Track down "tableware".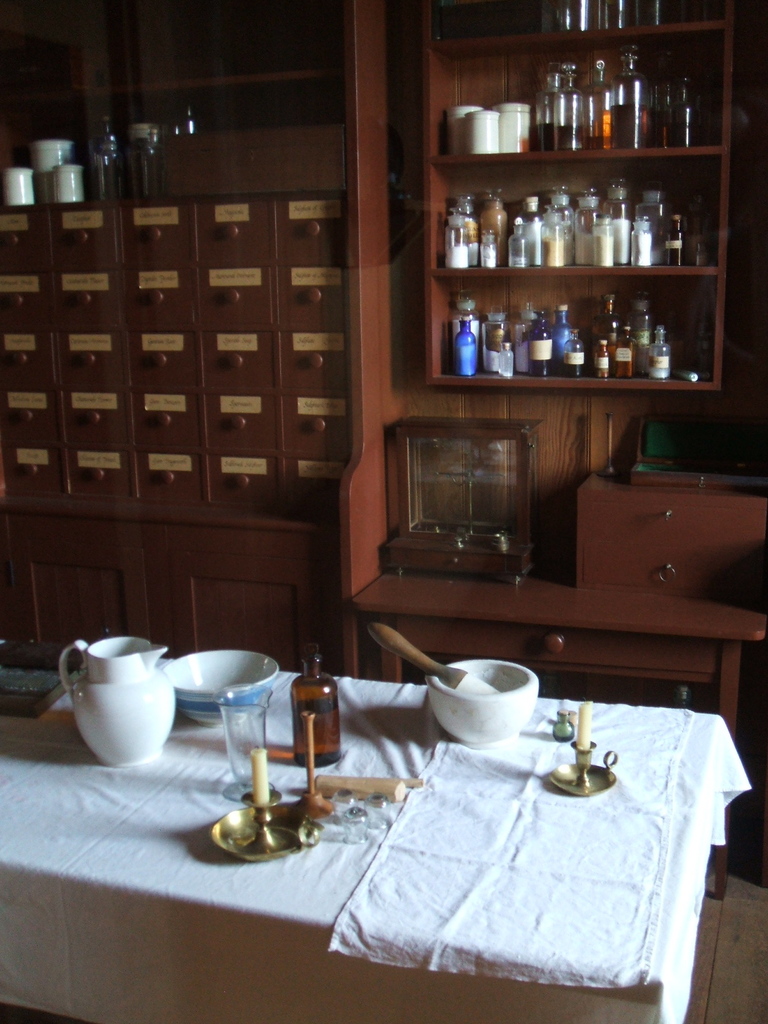
Tracked to select_region(212, 749, 317, 847).
